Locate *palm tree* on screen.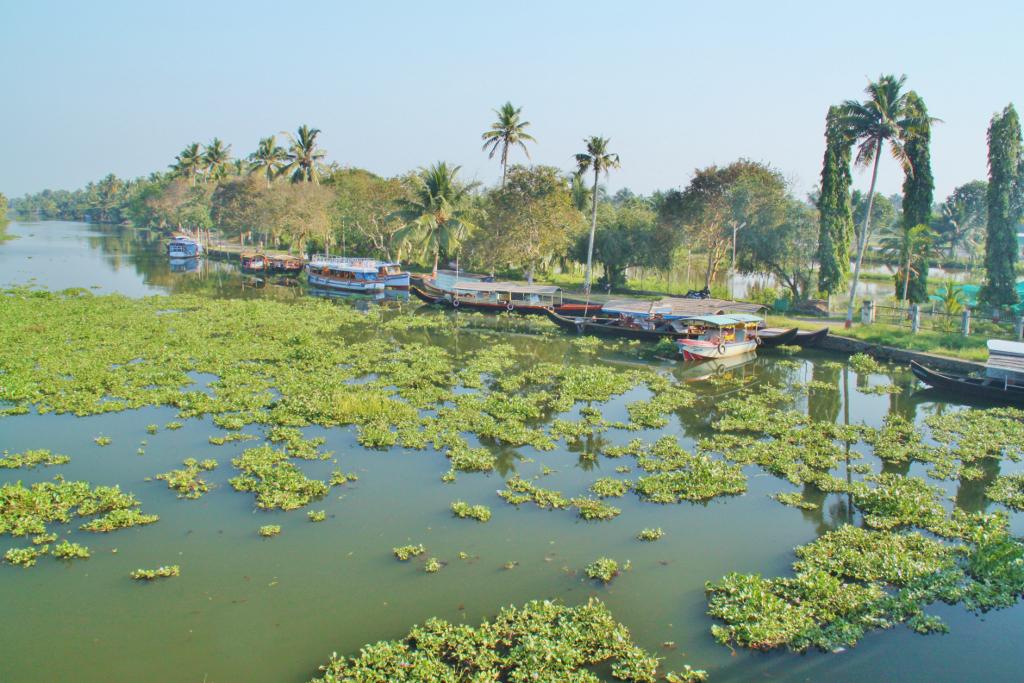
On screen at box=[405, 191, 480, 272].
